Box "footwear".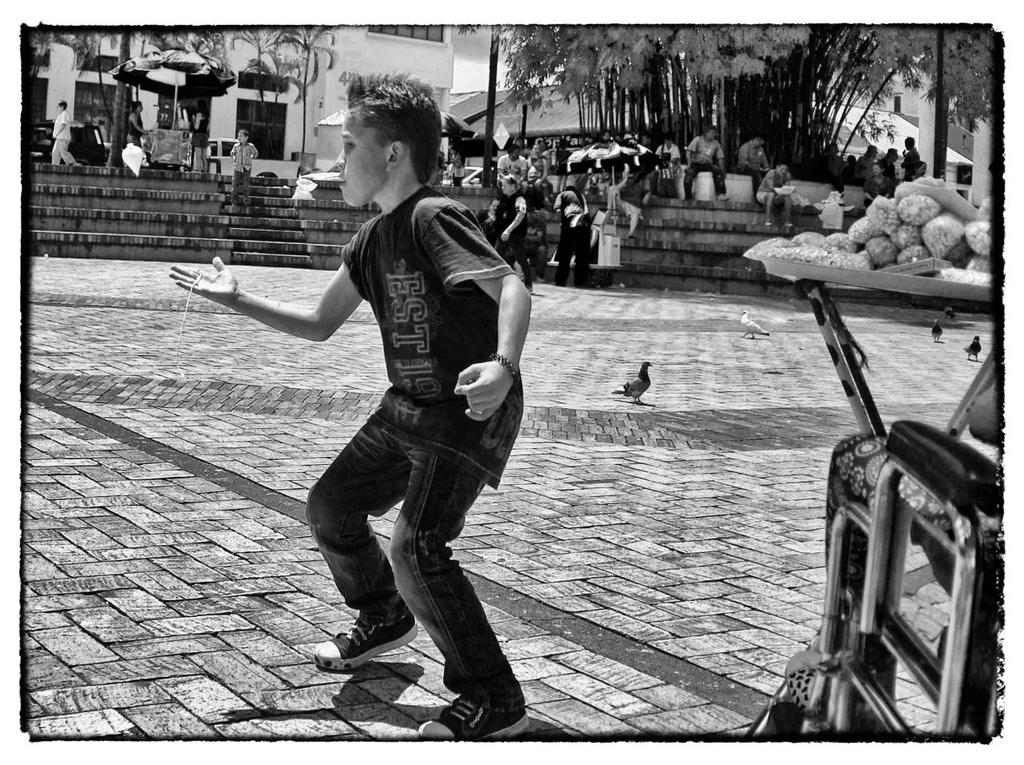
(left=416, top=673, right=541, bottom=739).
